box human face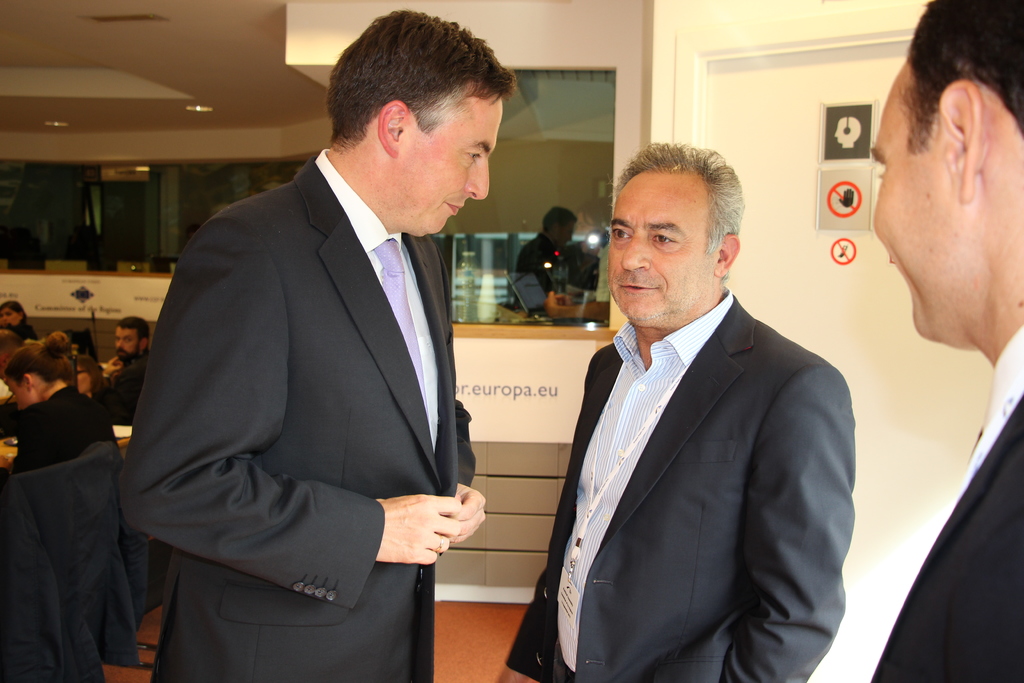
605,170,716,328
